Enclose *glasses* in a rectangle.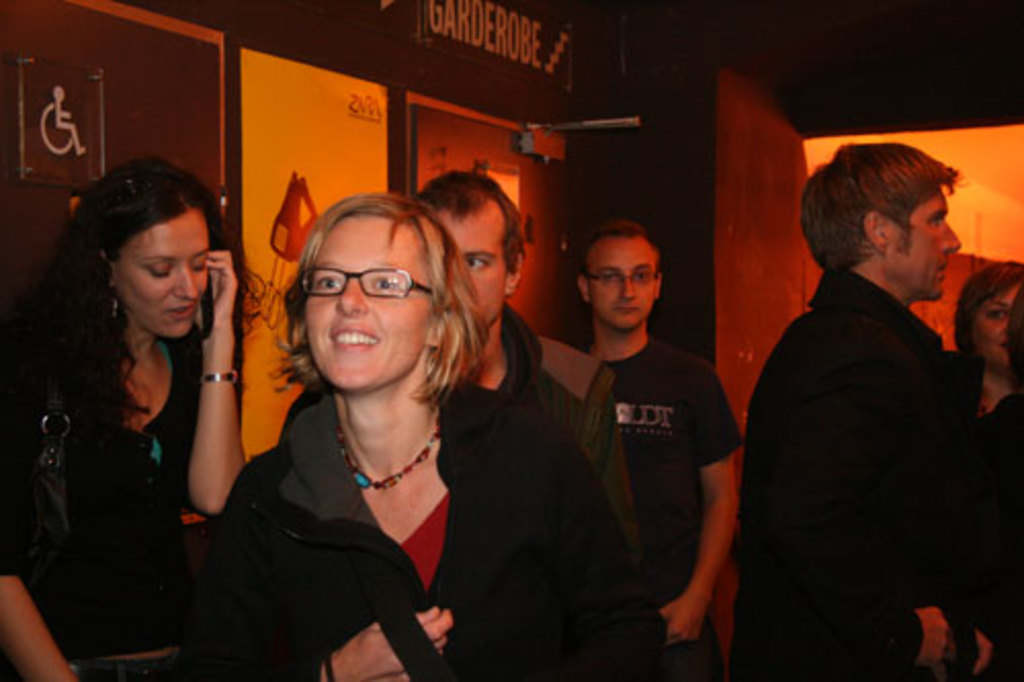
[x1=586, y1=270, x2=659, y2=285].
